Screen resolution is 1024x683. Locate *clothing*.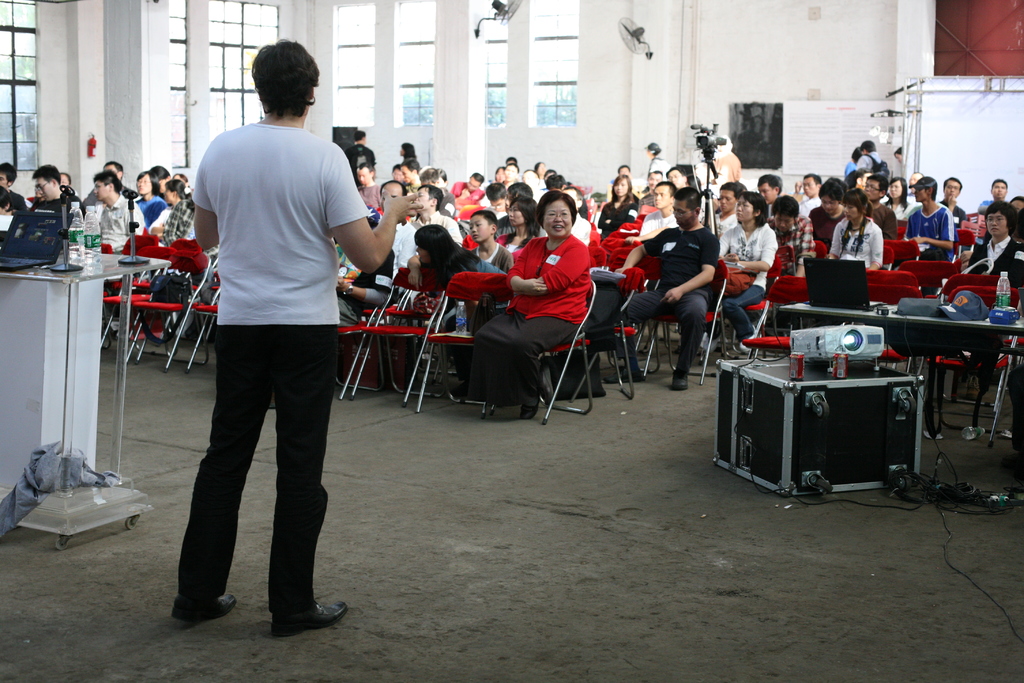
<bbox>908, 201, 955, 259</bbox>.
